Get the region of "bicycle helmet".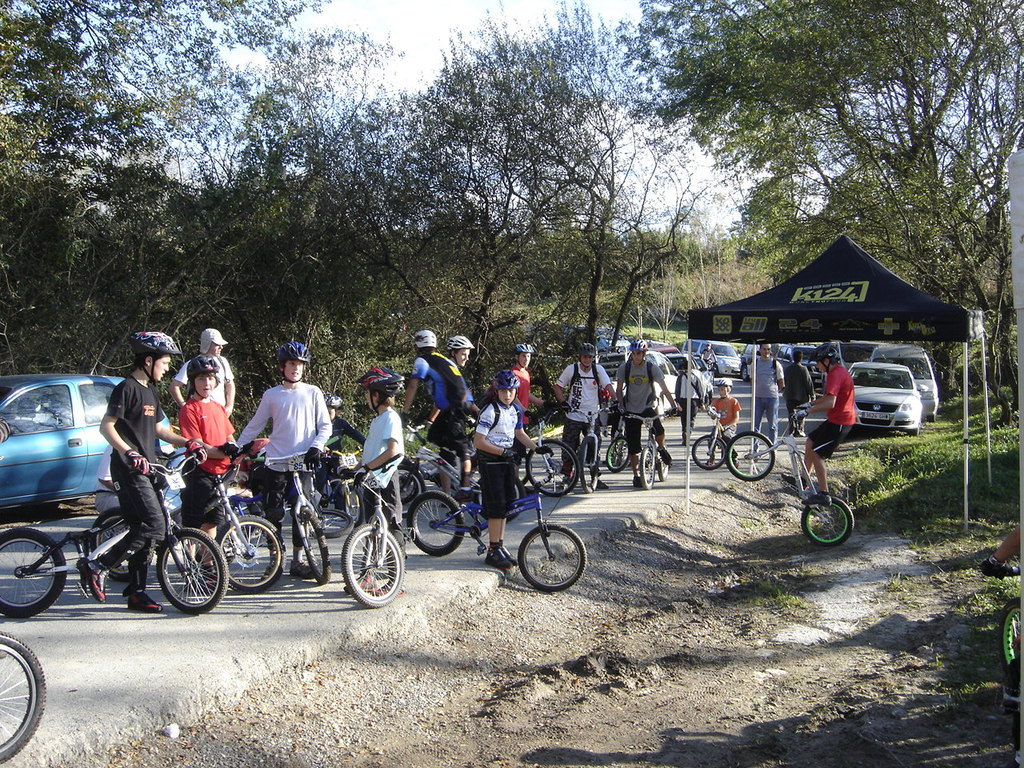
447/342/481/350.
